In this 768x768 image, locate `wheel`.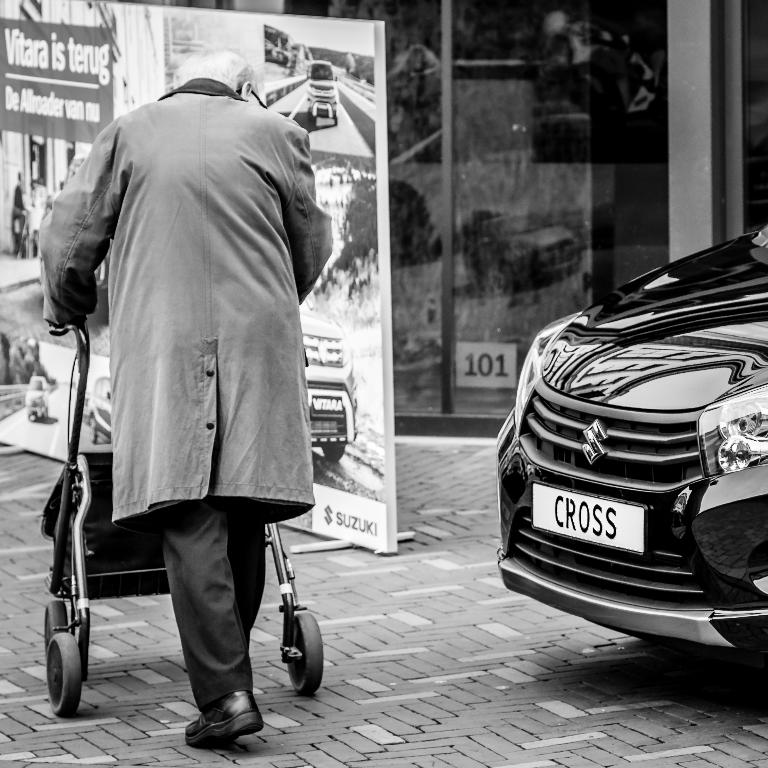
Bounding box: (left=28, top=621, right=82, bottom=714).
